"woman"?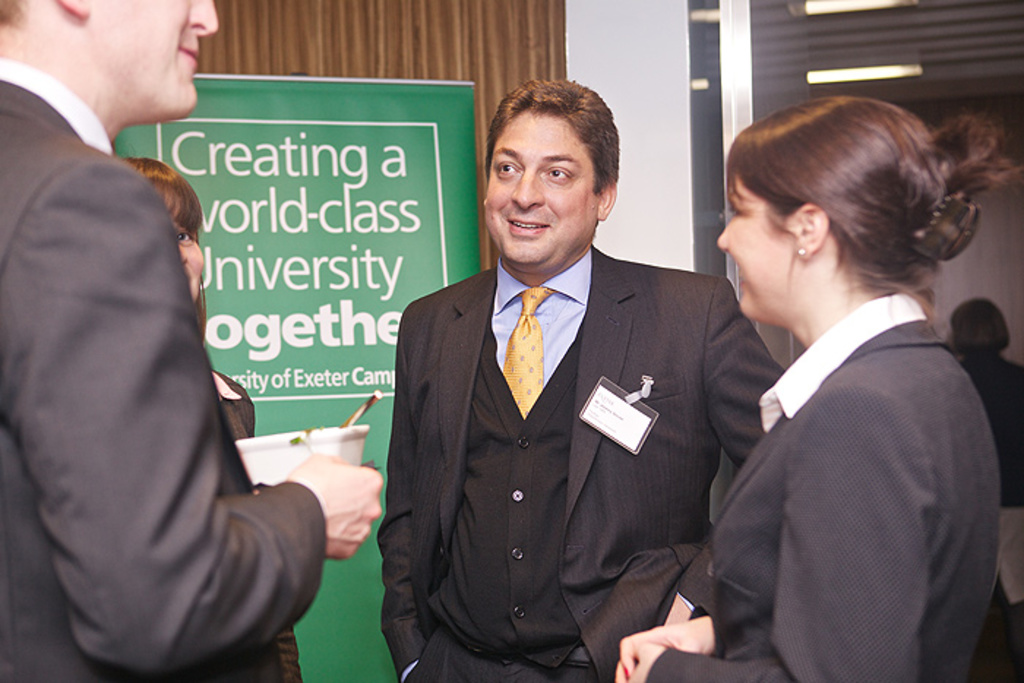
crop(688, 94, 1005, 682)
